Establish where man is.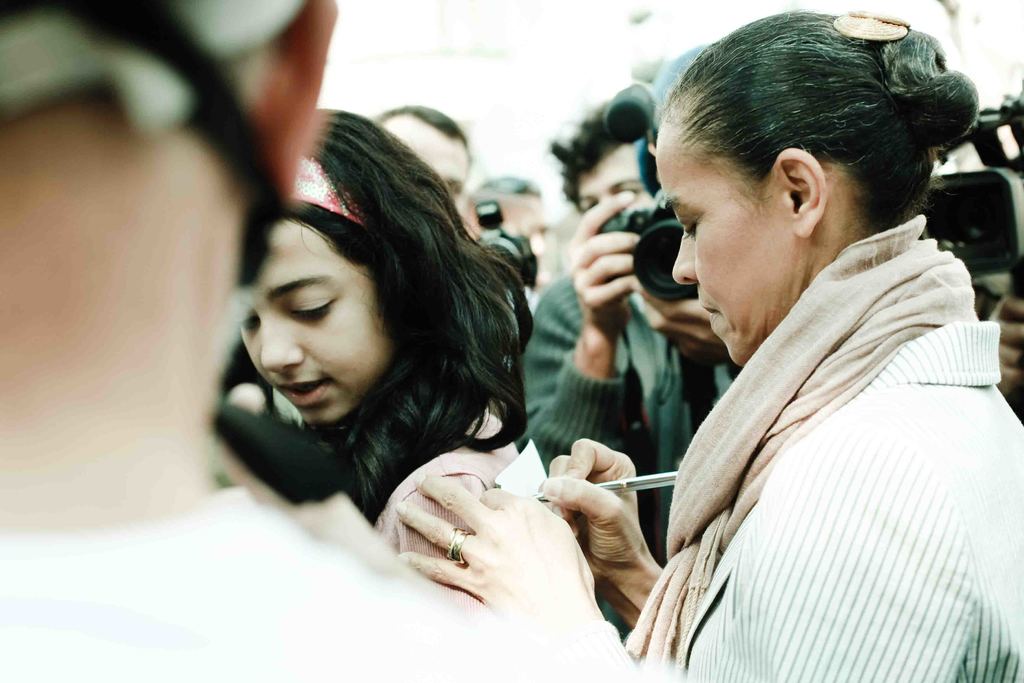
Established at (x1=0, y1=0, x2=684, y2=682).
